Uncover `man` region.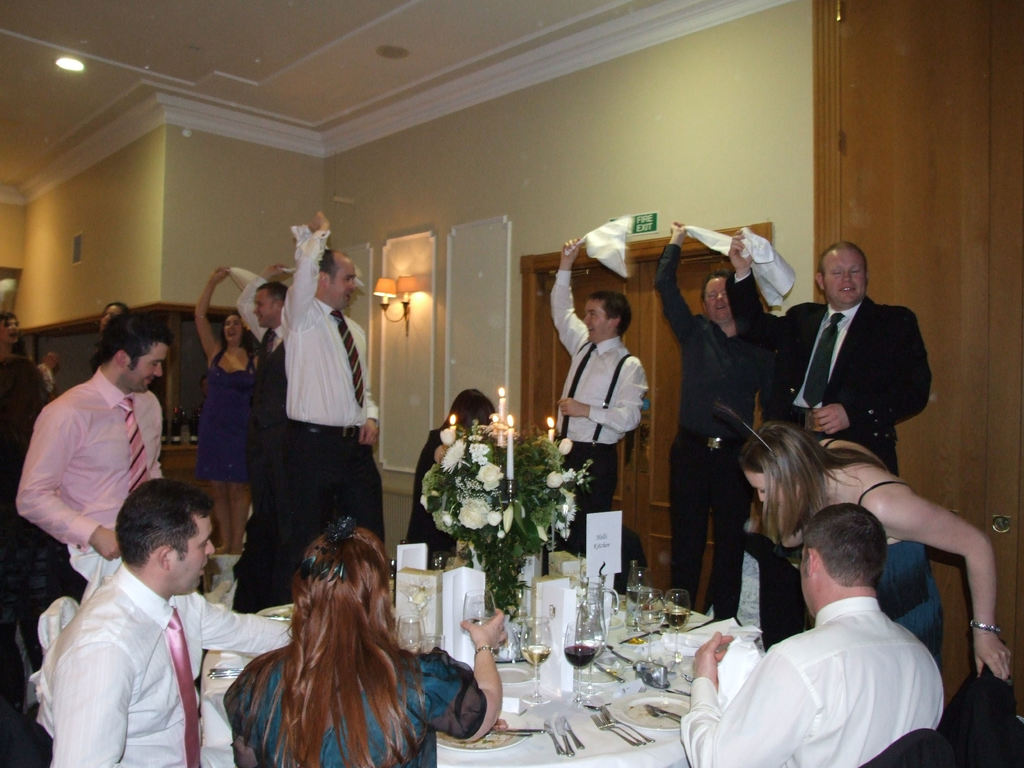
Uncovered: left=238, top=261, right=298, bottom=497.
